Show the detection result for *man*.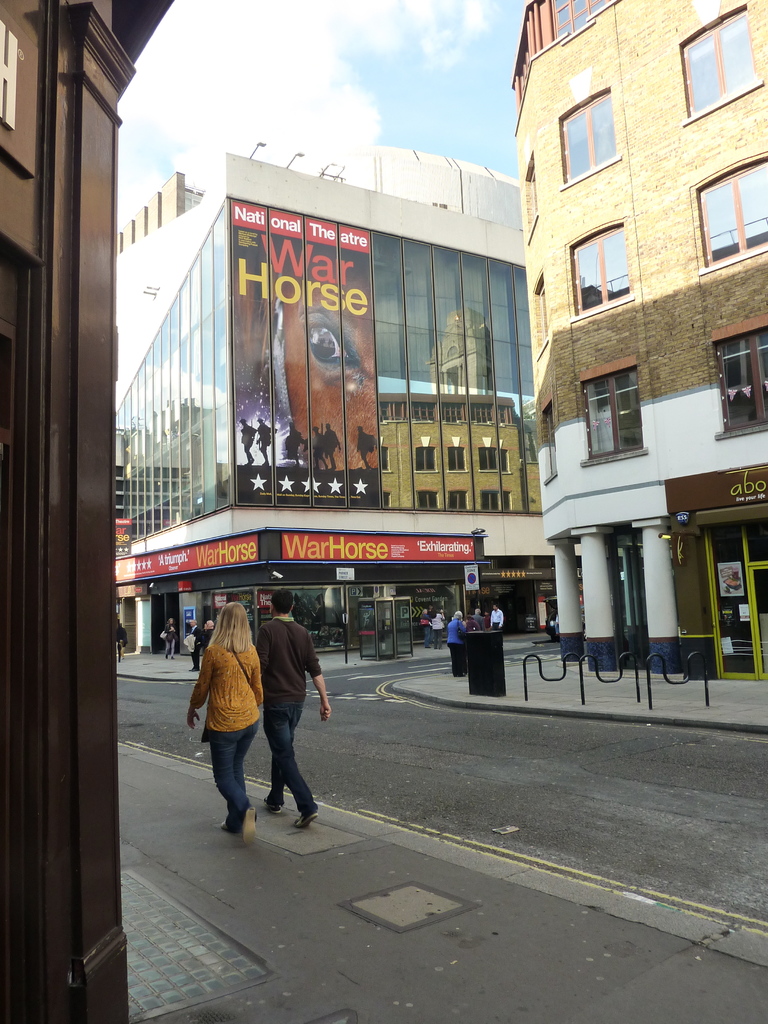
233:604:336:821.
